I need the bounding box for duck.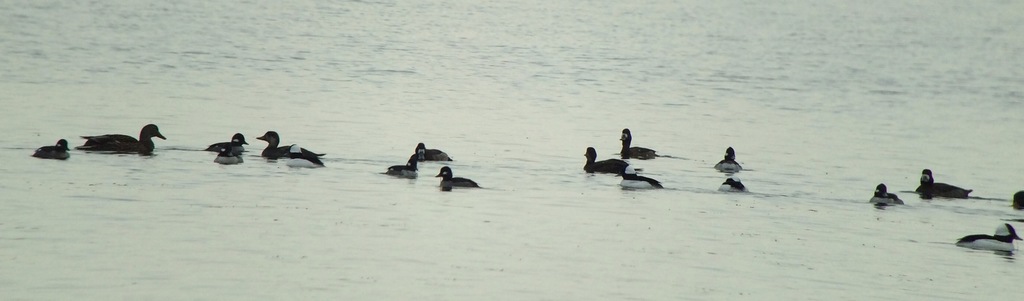
Here it is: x1=719 y1=176 x2=742 y2=186.
